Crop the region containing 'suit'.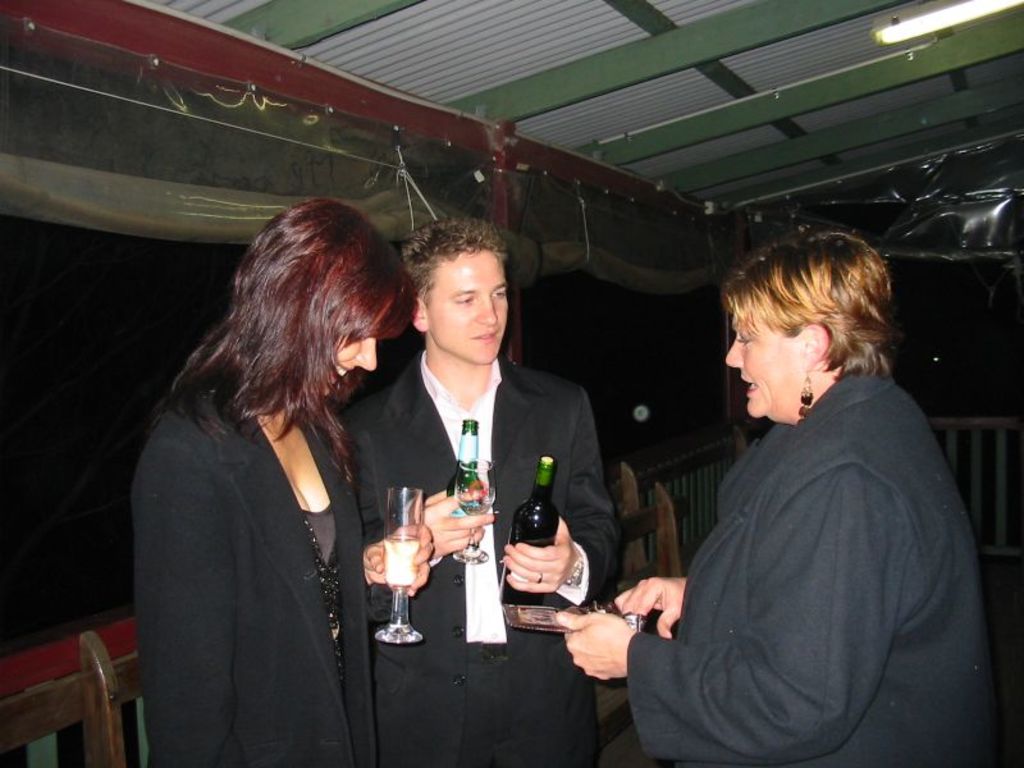
Crop region: [367, 282, 595, 622].
